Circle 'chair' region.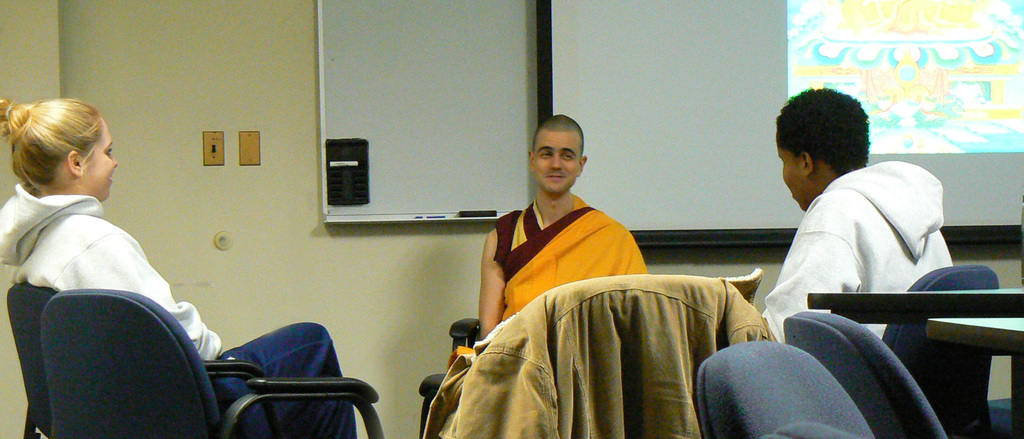
Region: crop(781, 304, 955, 438).
